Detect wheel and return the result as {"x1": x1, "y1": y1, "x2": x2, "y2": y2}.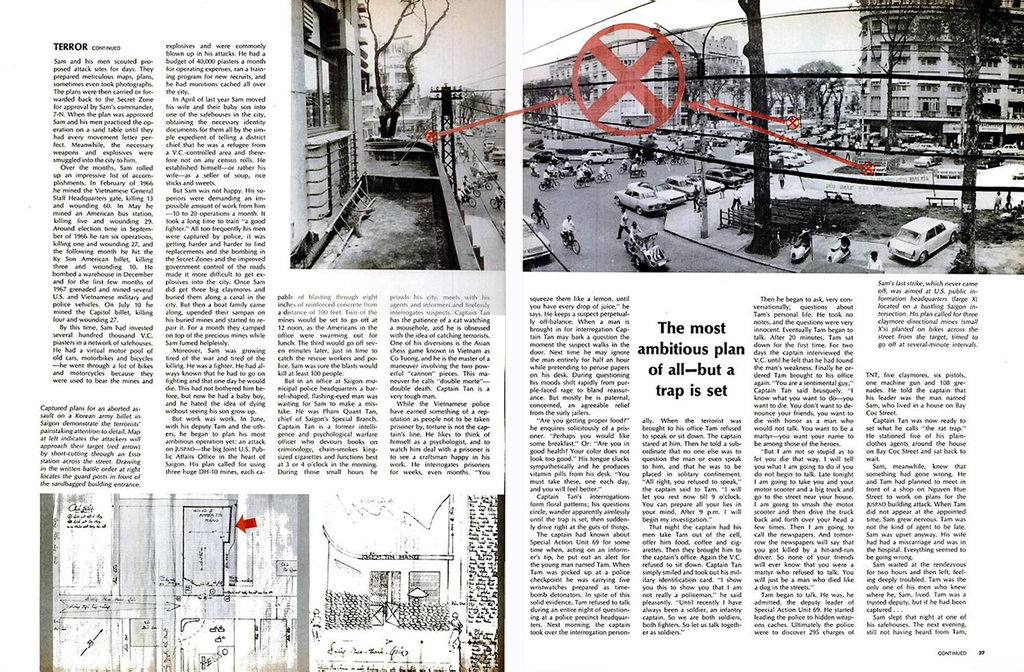
{"x1": 616, "y1": 196, "x2": 621, "y2": 206}.
